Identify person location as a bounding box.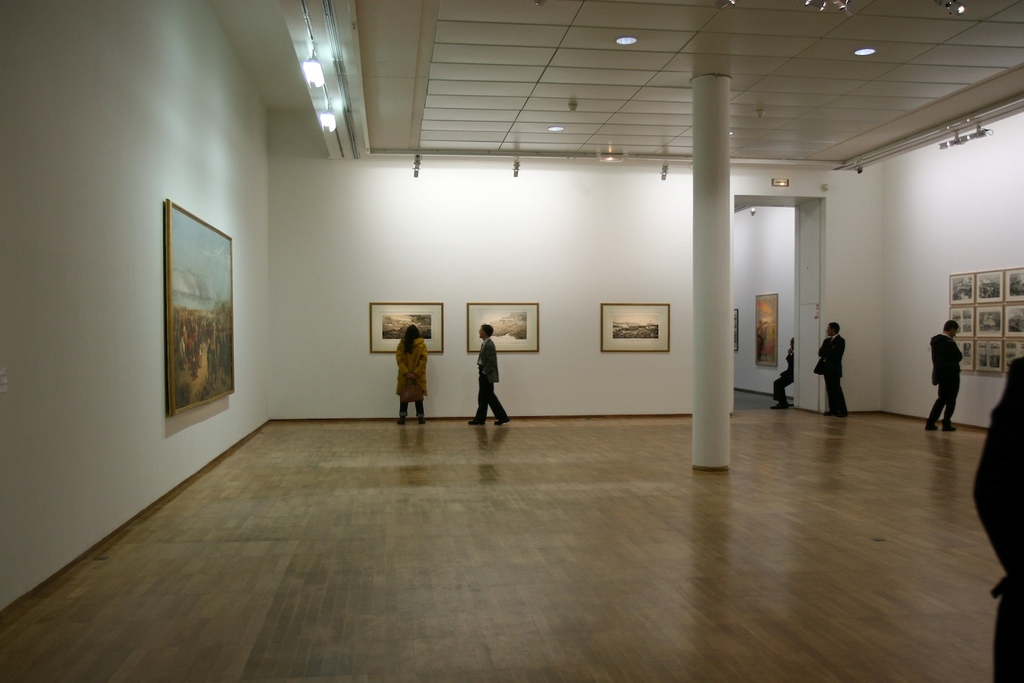
bbox=[926, 315, 962, 428].
